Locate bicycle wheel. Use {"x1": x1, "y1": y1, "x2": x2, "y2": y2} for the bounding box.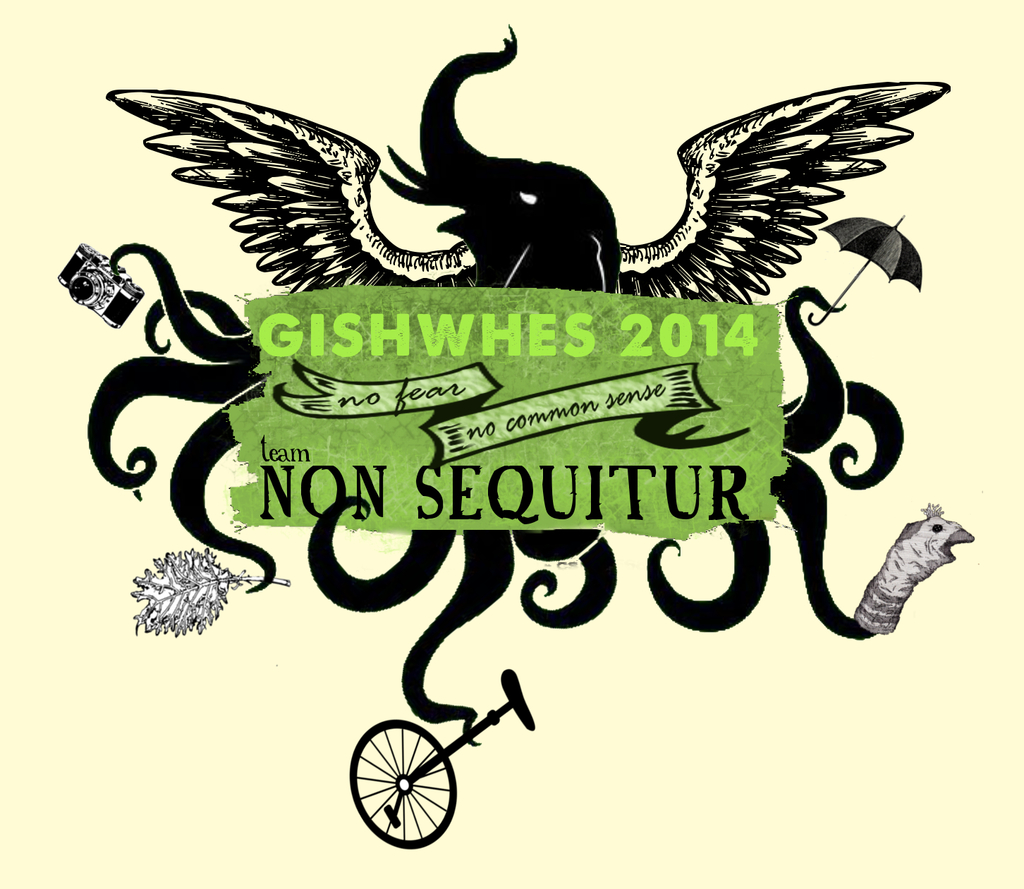
{"x1": 353, "y1": 737, "x2": 458, "y2": 859}.
